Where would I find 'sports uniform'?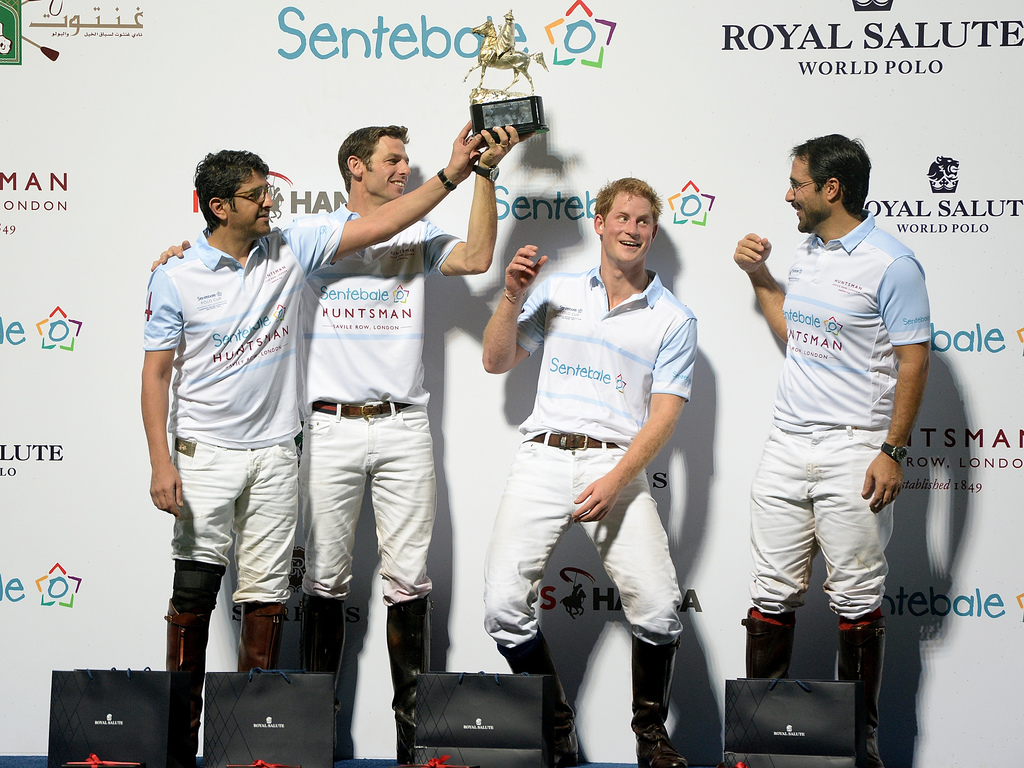
At locate(746, 214, 932, 620).
